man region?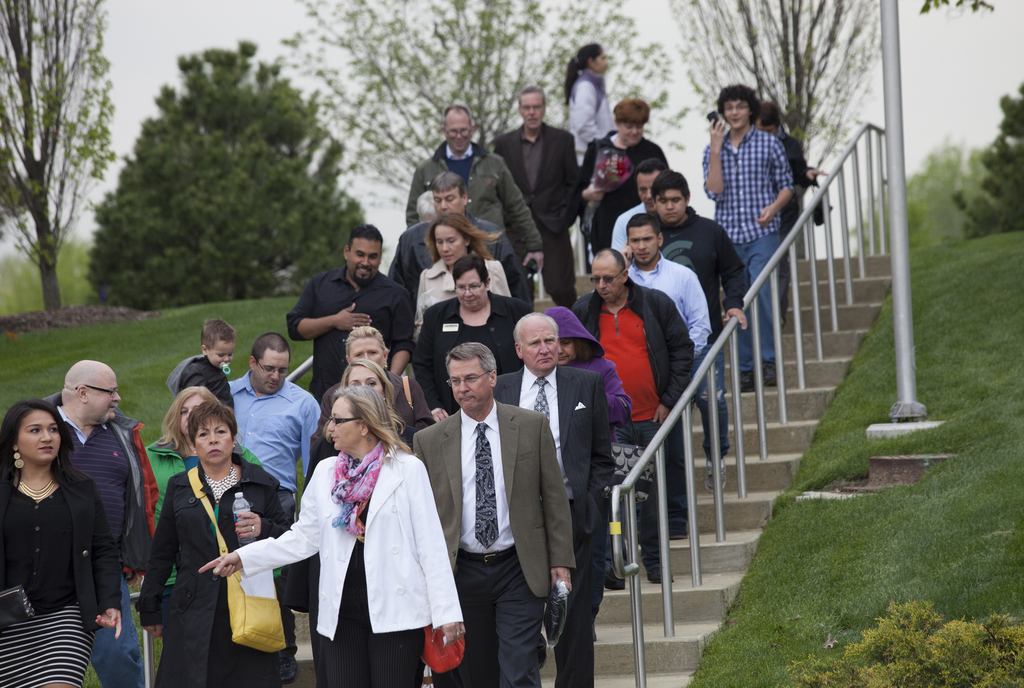
Rect(650, 169, 750, 358)
